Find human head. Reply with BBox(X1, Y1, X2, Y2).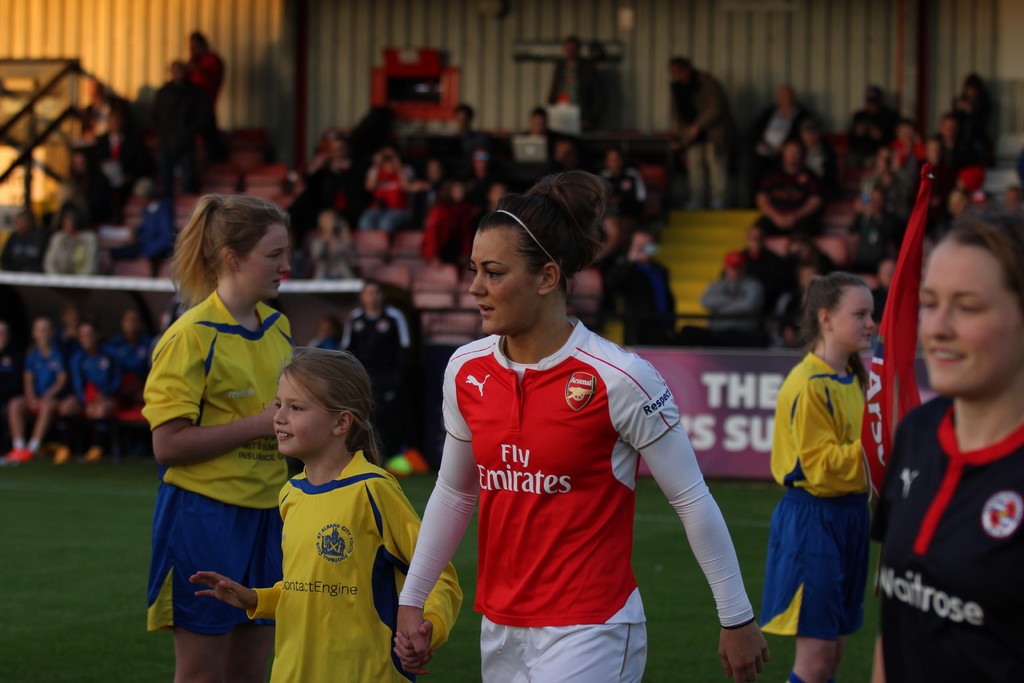
BBox(317, 210, 340, 233).
